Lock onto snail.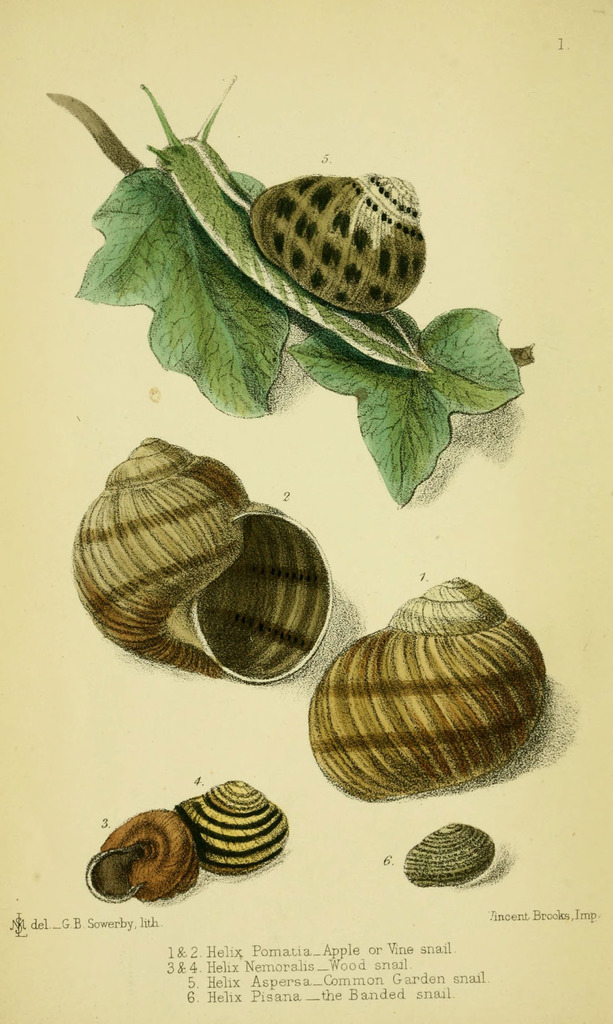
Locked: BBox(136, 68, 432, 375).
